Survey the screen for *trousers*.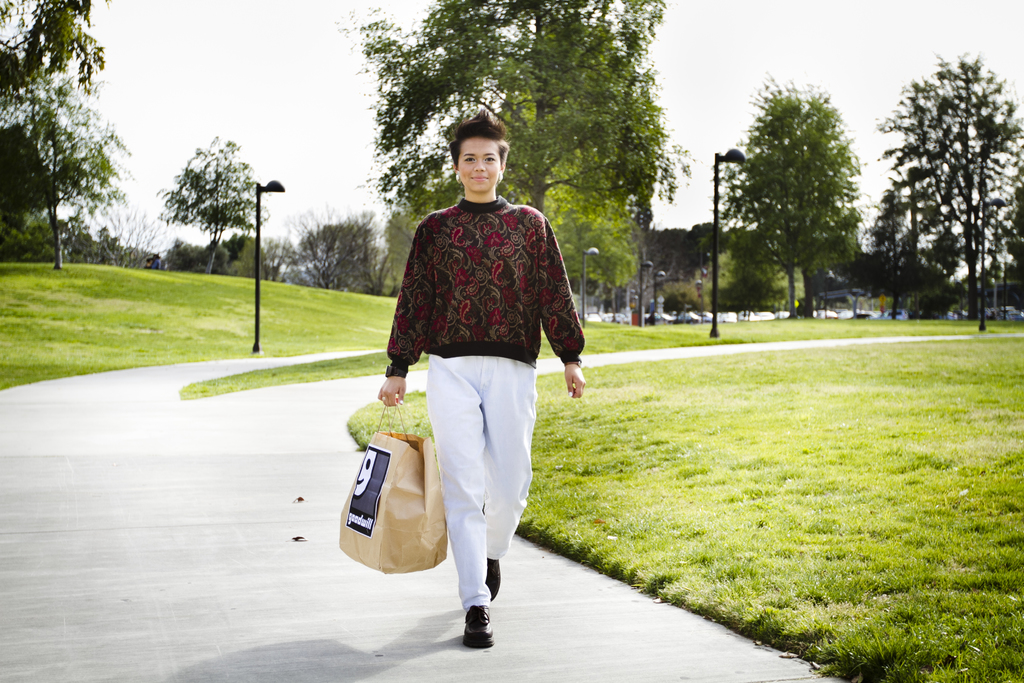
Survey found: [422,364,545,618].
